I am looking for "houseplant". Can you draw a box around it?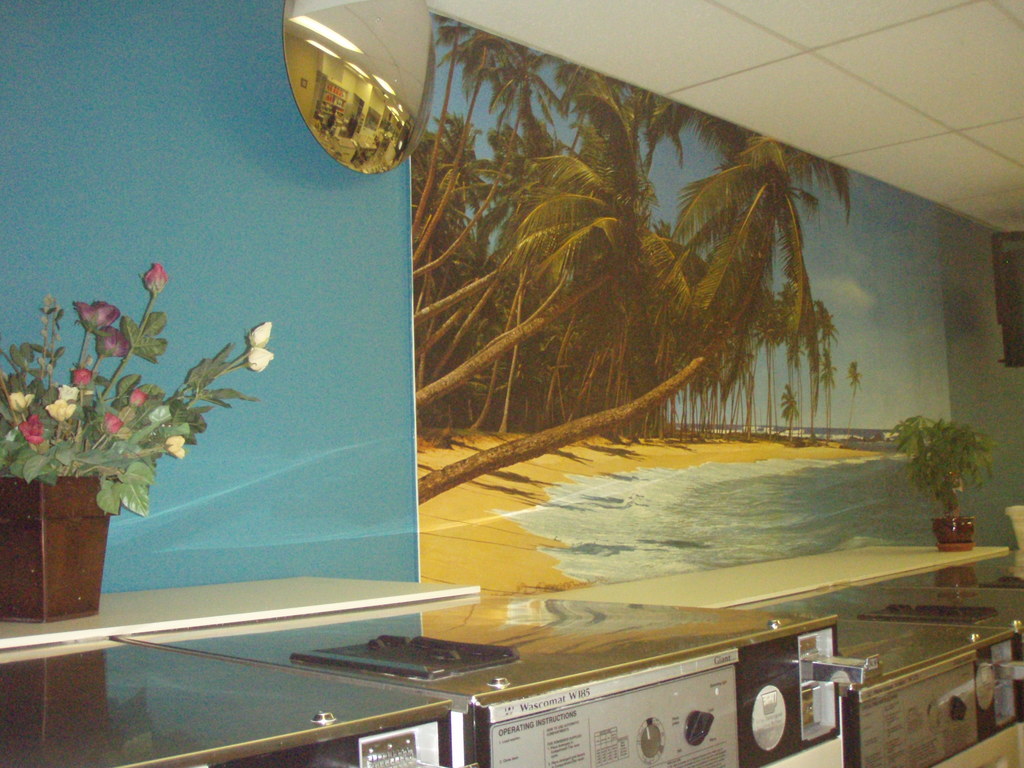
Sure, the bounding box is [left=0, top=257, right=276, bottom=624].
